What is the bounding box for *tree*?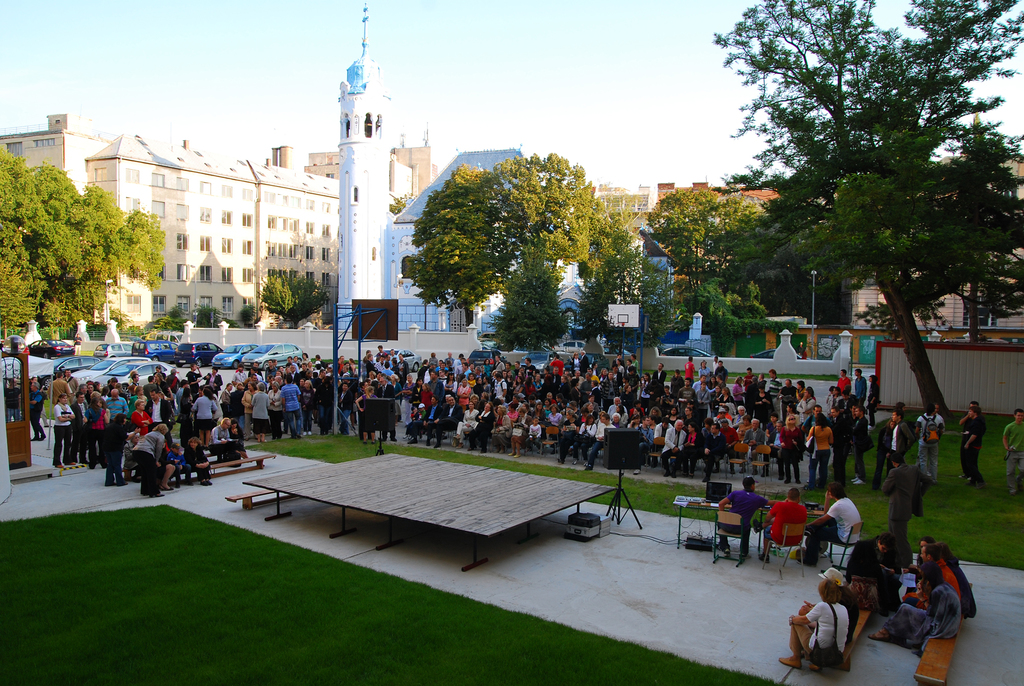
BBox(0, 142, 164, 351).
